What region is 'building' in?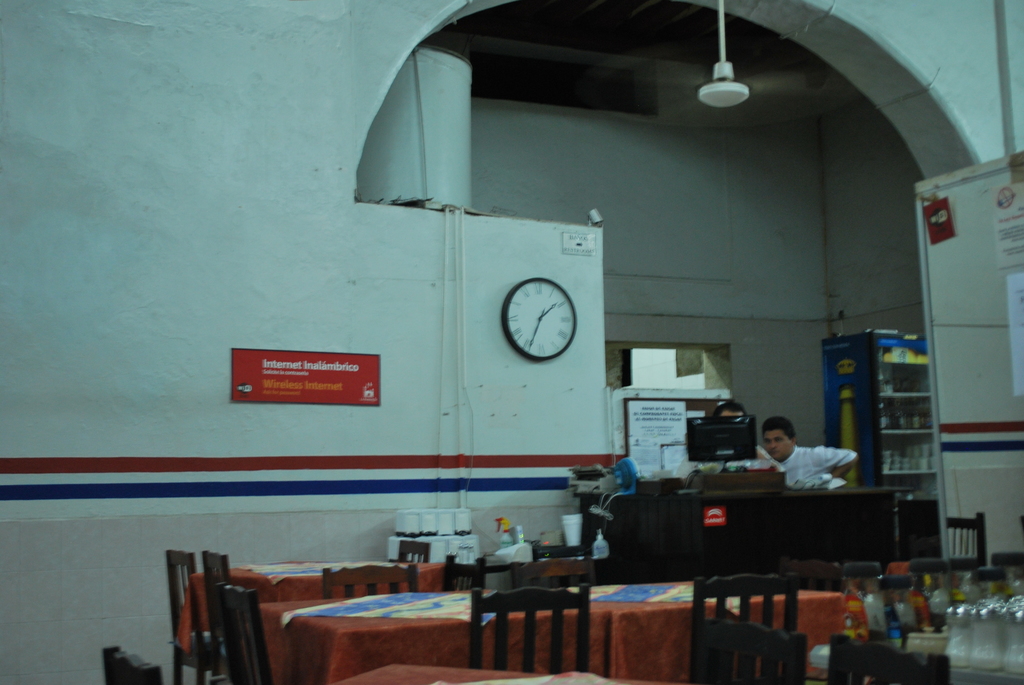
(x1=0, y1=0, x2=1023, y2=684).
